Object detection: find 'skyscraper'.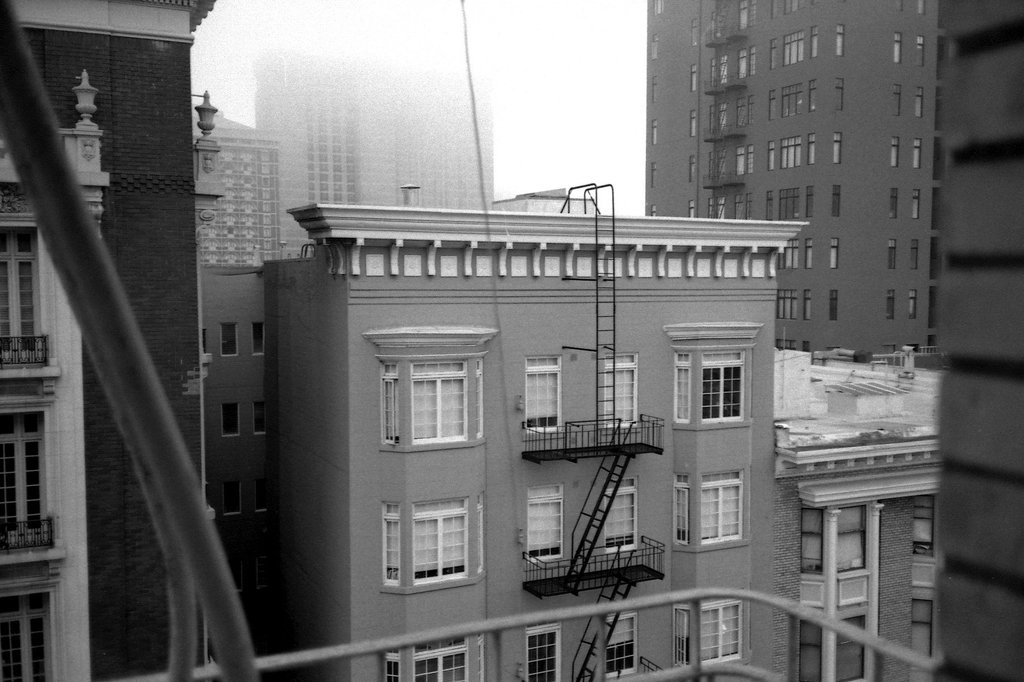
bbox=[643, 0, 947, 346].
